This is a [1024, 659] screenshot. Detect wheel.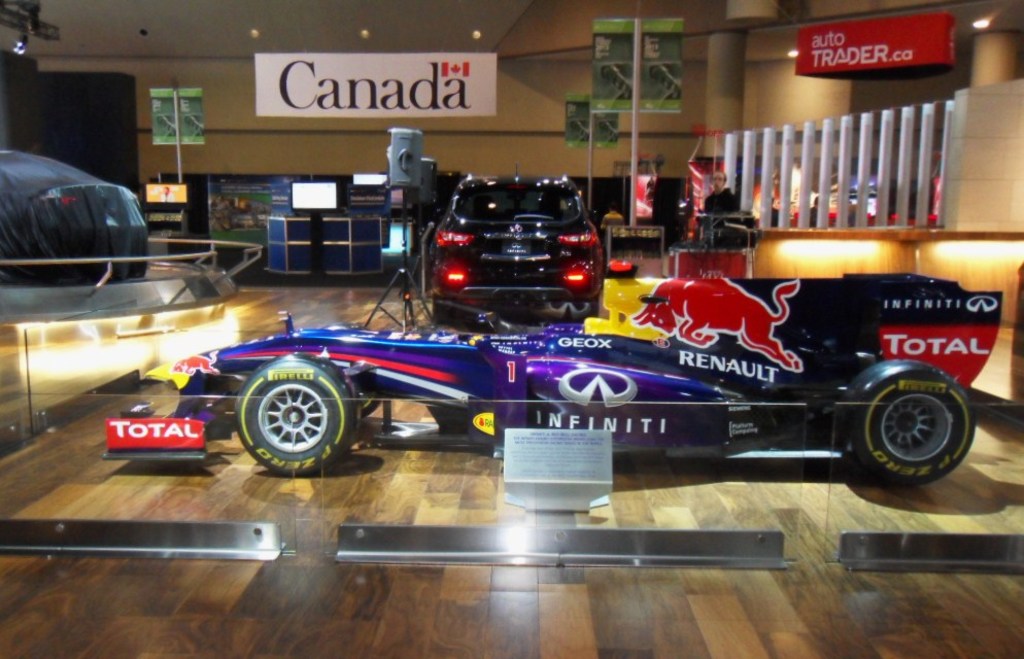
<region>843, 357, 972, 486</region>.
